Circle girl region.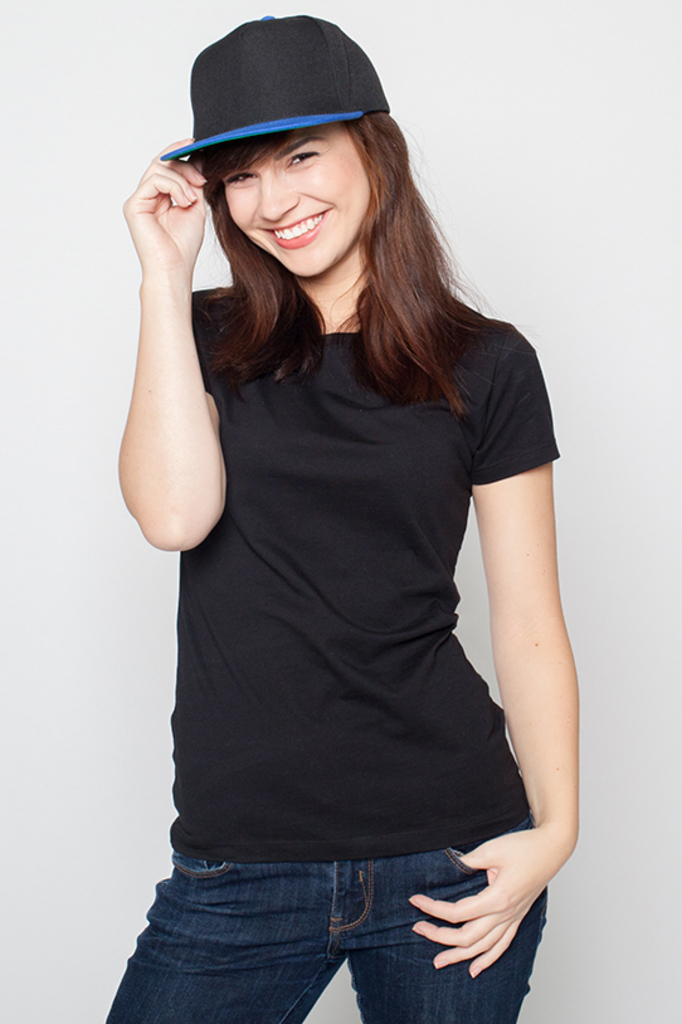
Region: {"left": 89, "top": 10, "right": 603, "bottom": 1016}.
